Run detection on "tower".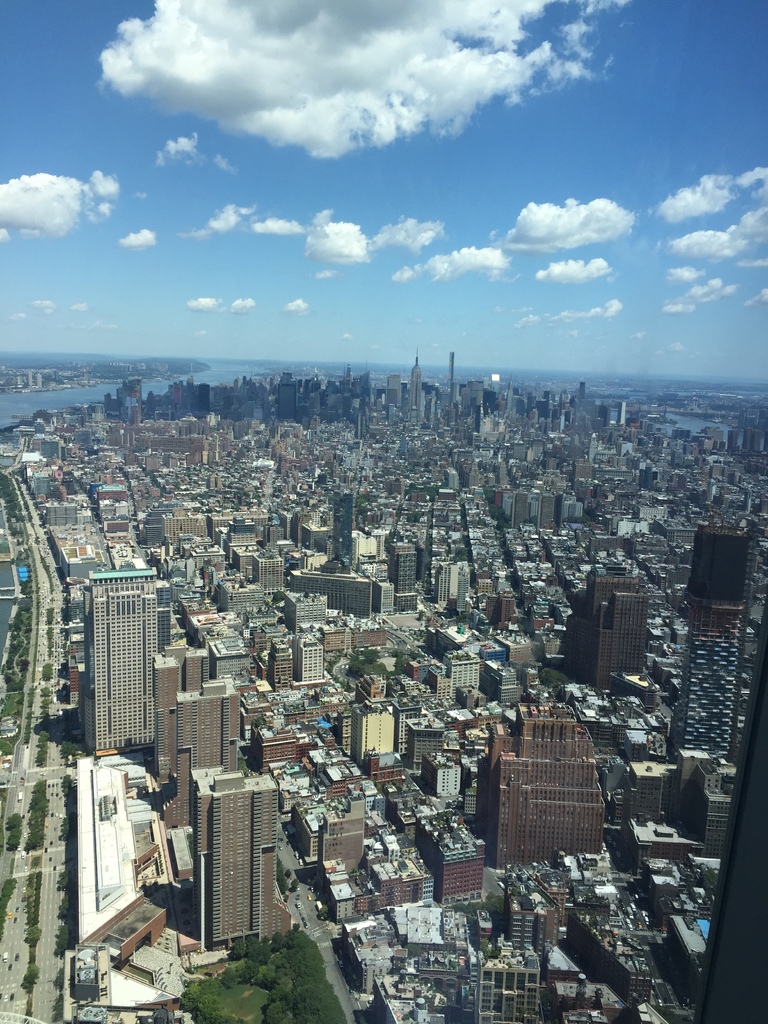
Result: l=683, t=522, r=753, b=614.
